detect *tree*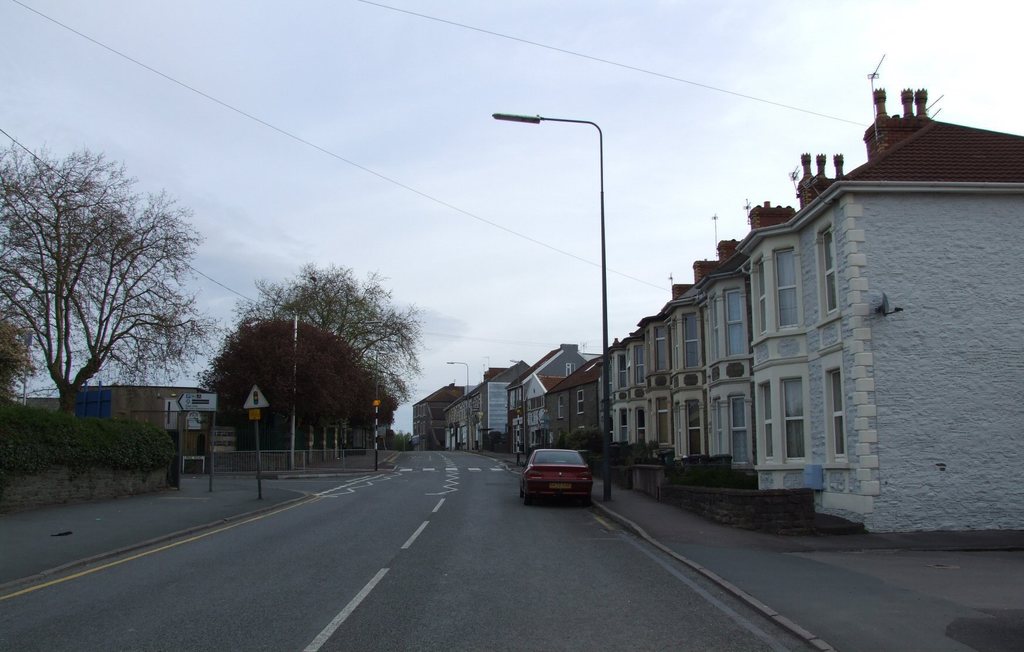
box(195, 367, 287, 452)
